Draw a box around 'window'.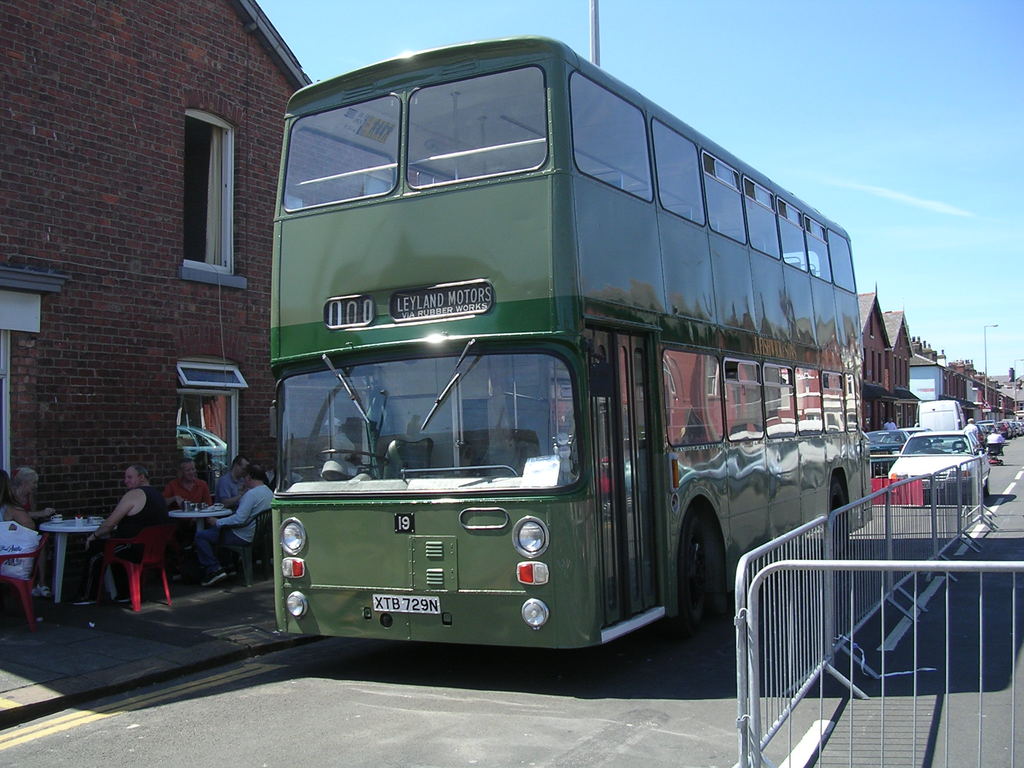
crop(175, 361, 248, 479).
